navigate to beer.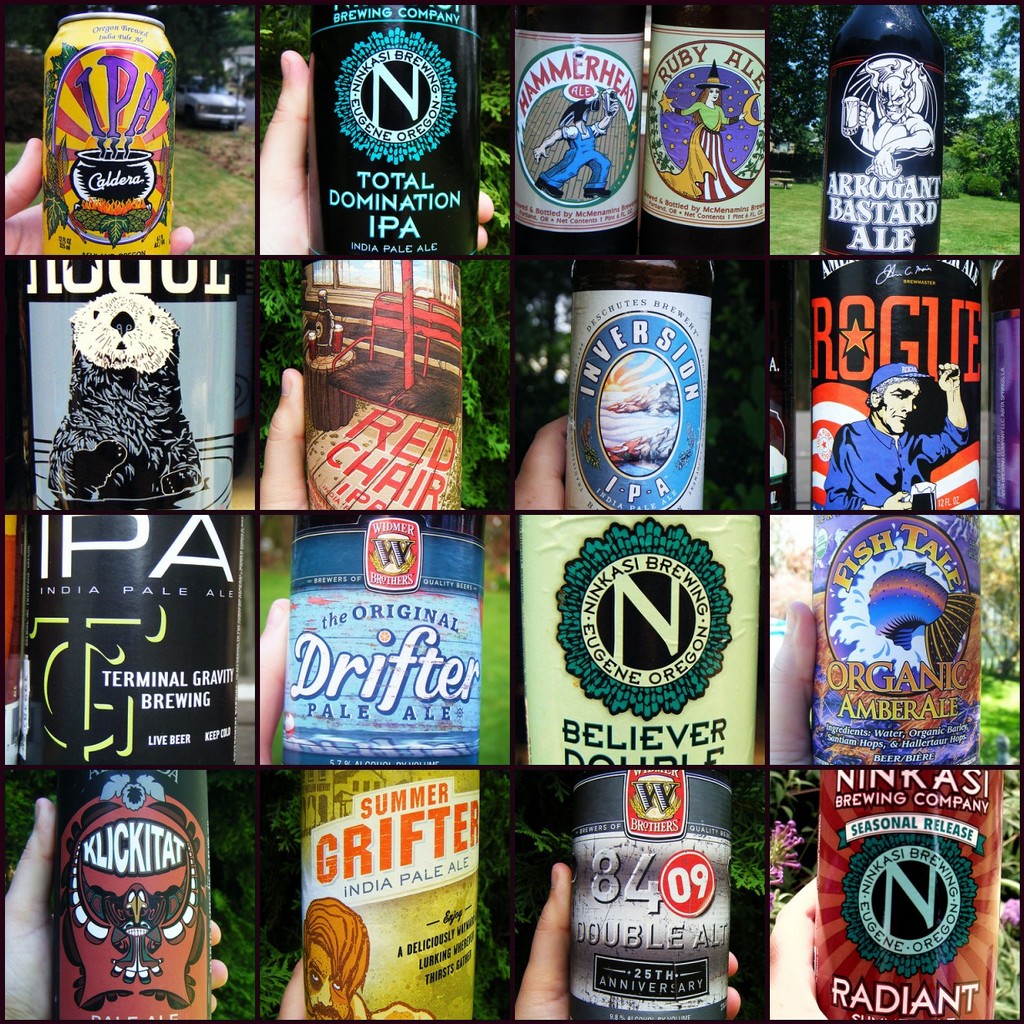
Navigation target: (left=824, top=0, right=971, bottom=268).
